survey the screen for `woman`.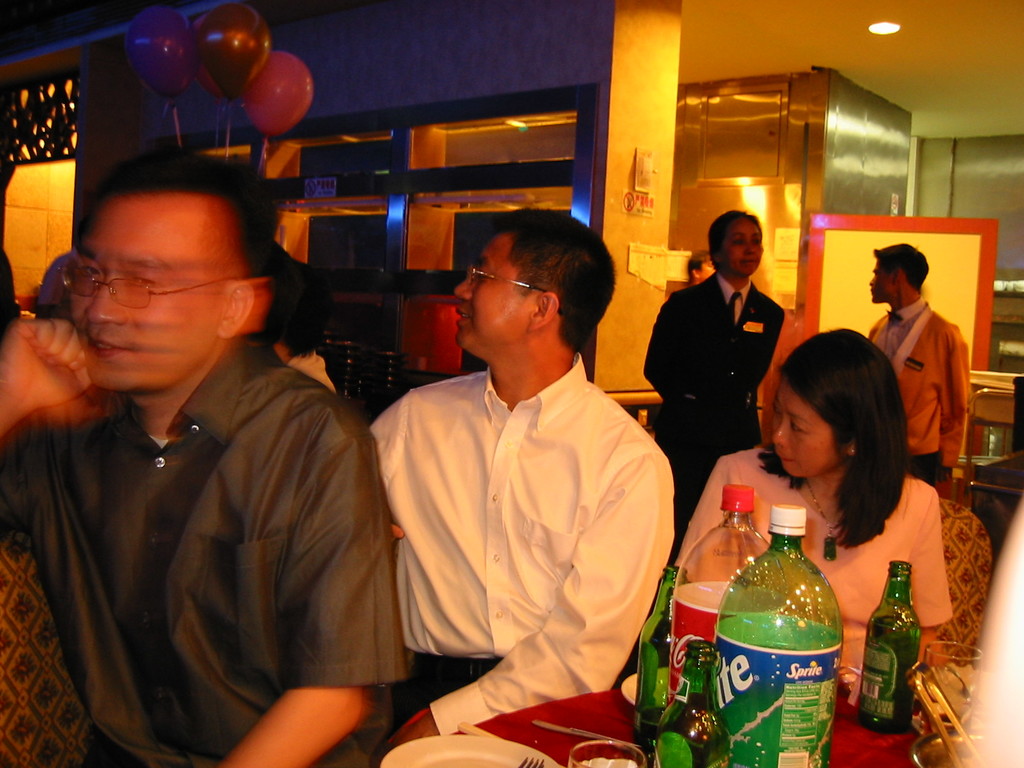
Survey found: locate(732, 333, 961, 719).
